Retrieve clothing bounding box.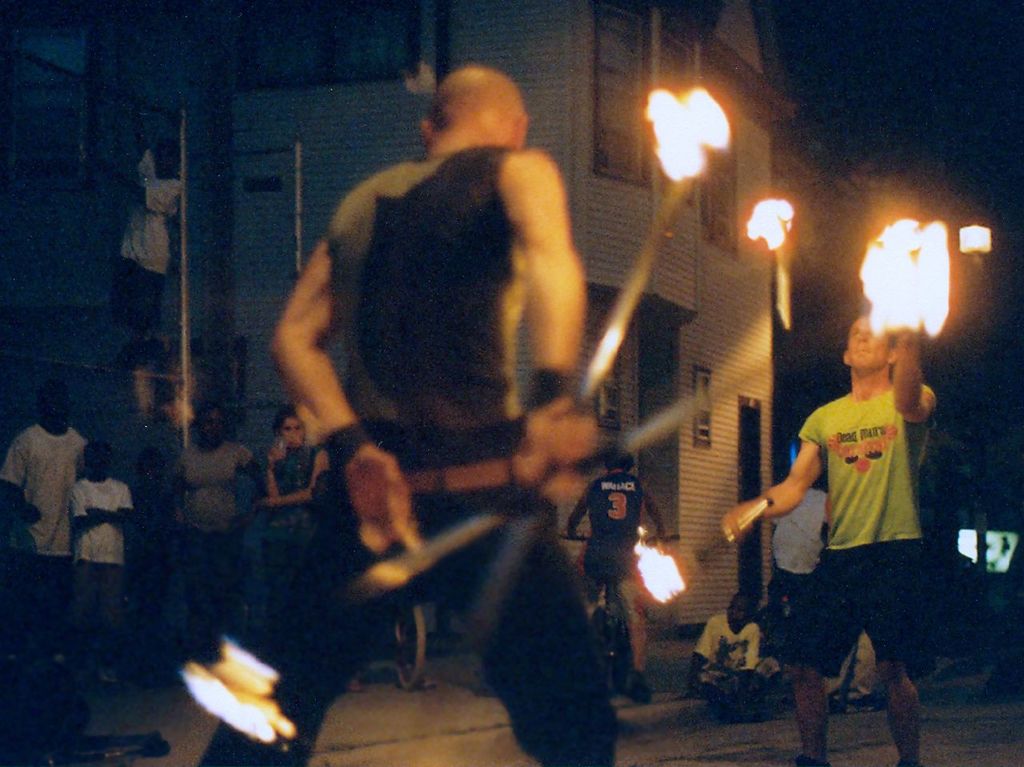
Bounding box: bbox(193, 143, 616, 766).
